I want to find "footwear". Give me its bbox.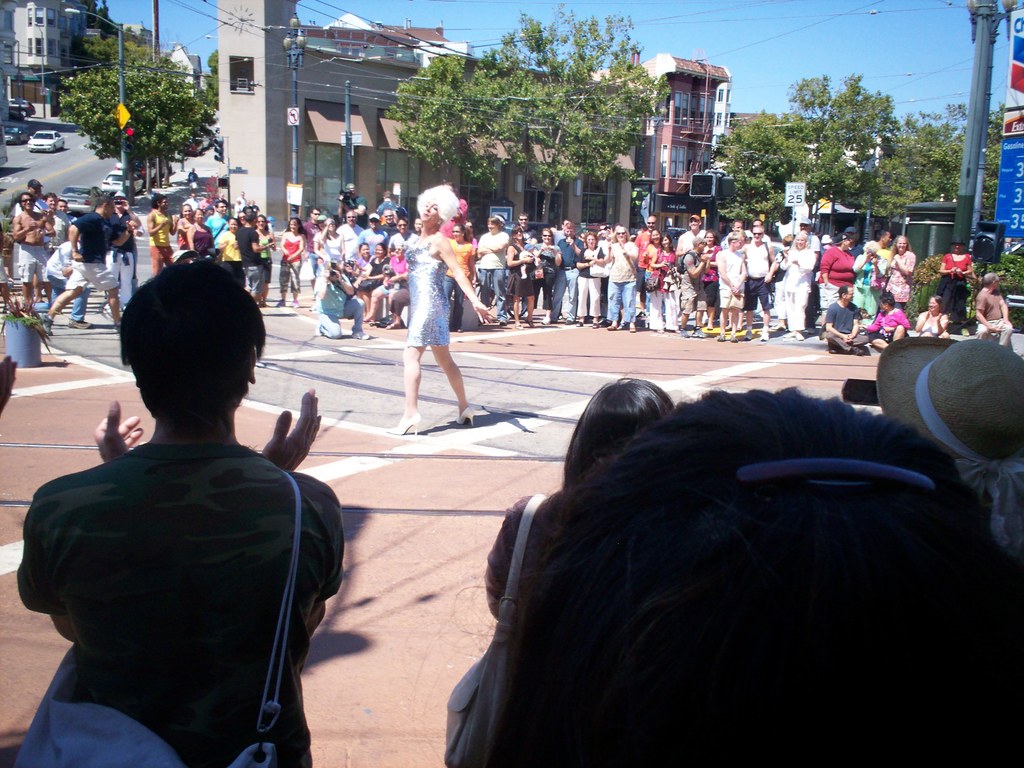
(625, 323, 636, 335).
